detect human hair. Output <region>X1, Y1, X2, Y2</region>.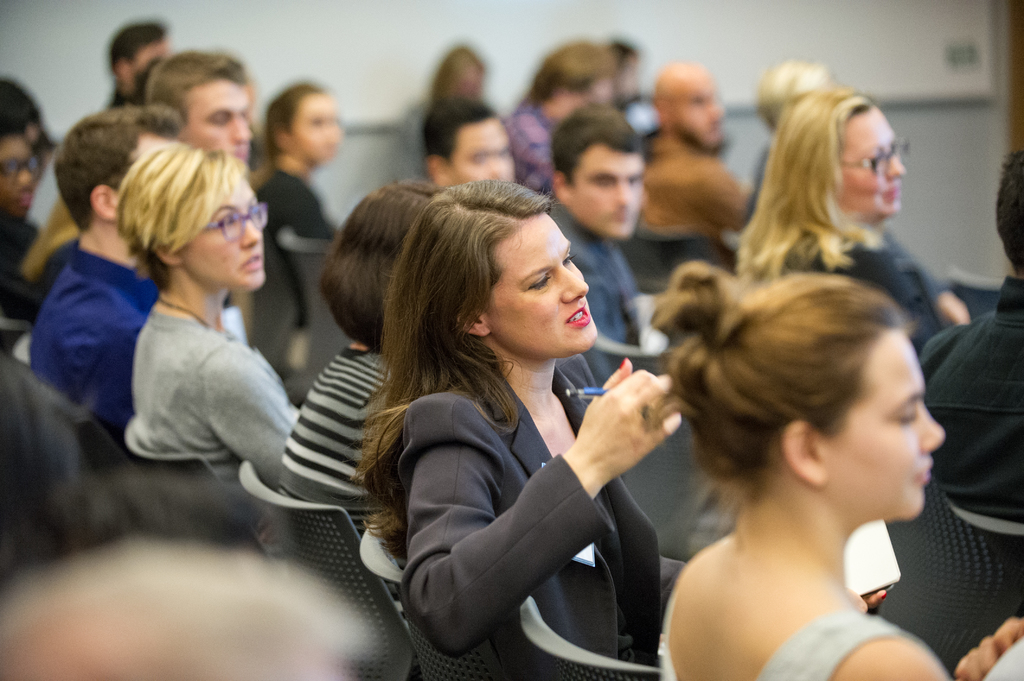
<region>668, 240, 945, 545</region>.
